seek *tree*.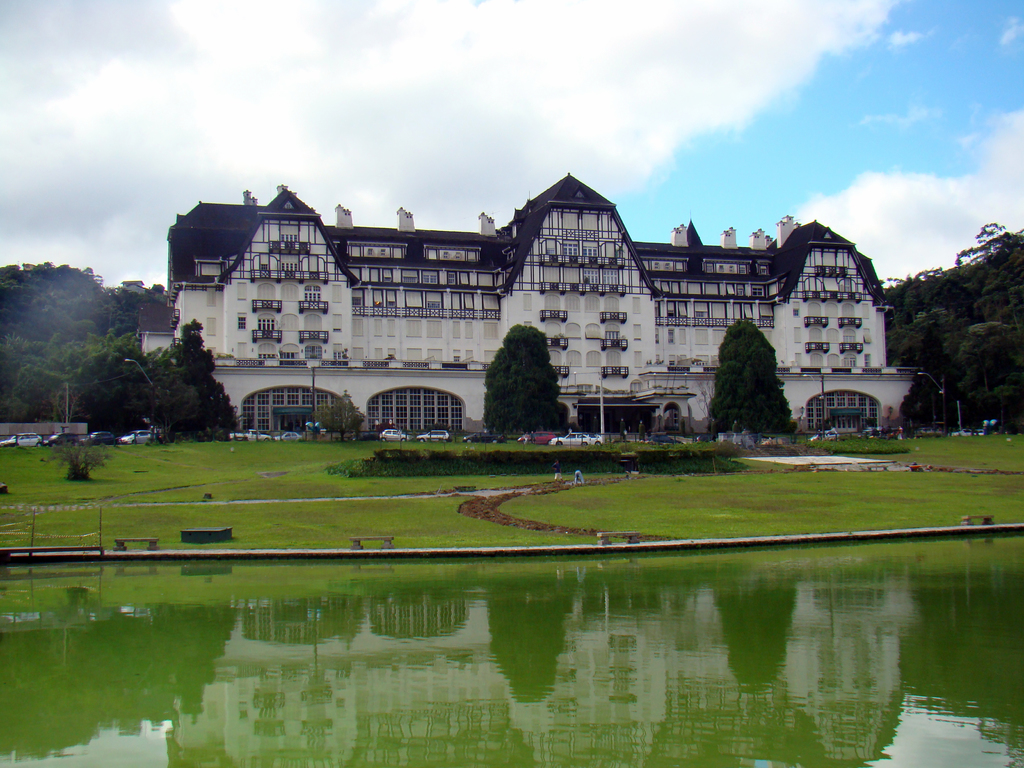
[888,313,917,367].
